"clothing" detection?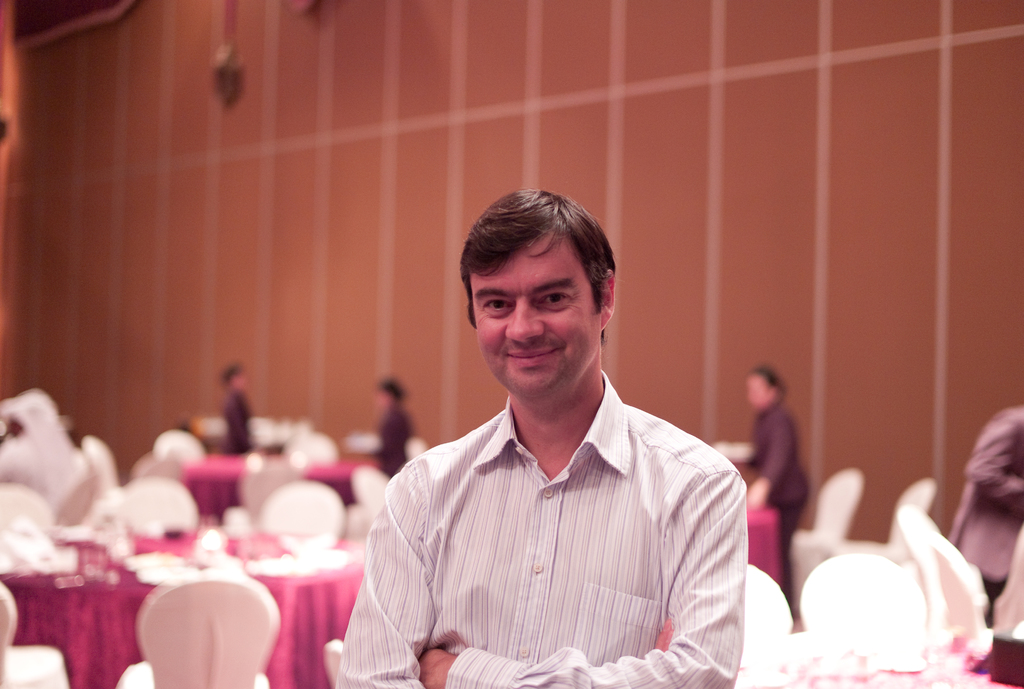
pyautogui.locateOnScreen(223, 388, 258, 455)
